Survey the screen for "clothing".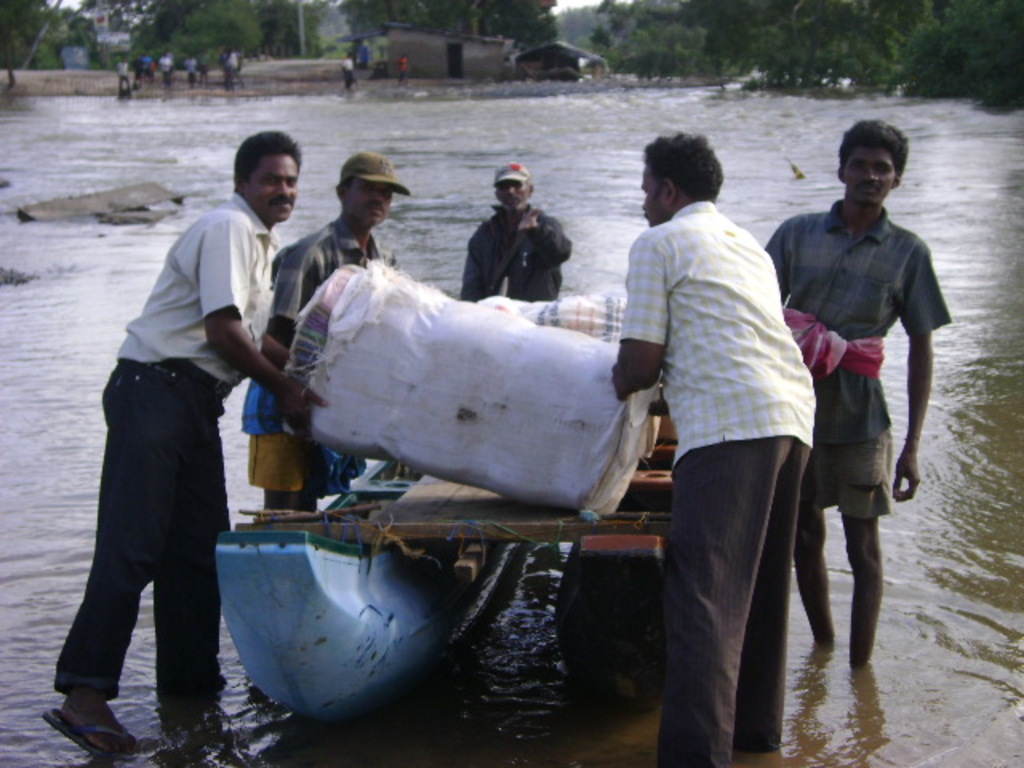
Survey found: Rect(195, 56, 206, 82).
